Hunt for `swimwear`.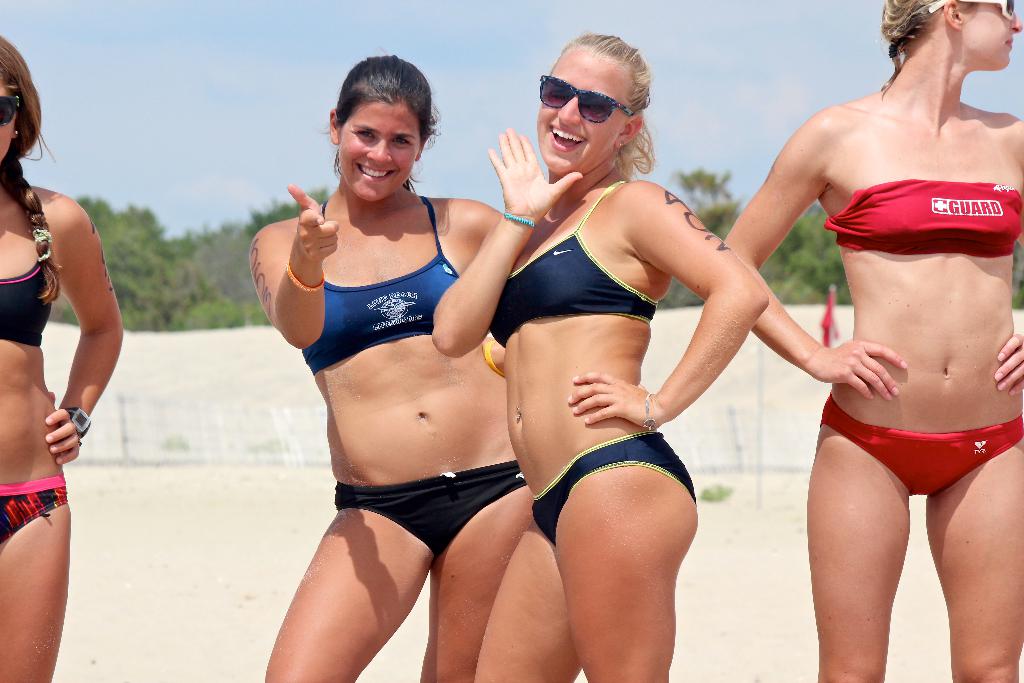
Hunted down at BBox(823, 177, 1023, 255).
